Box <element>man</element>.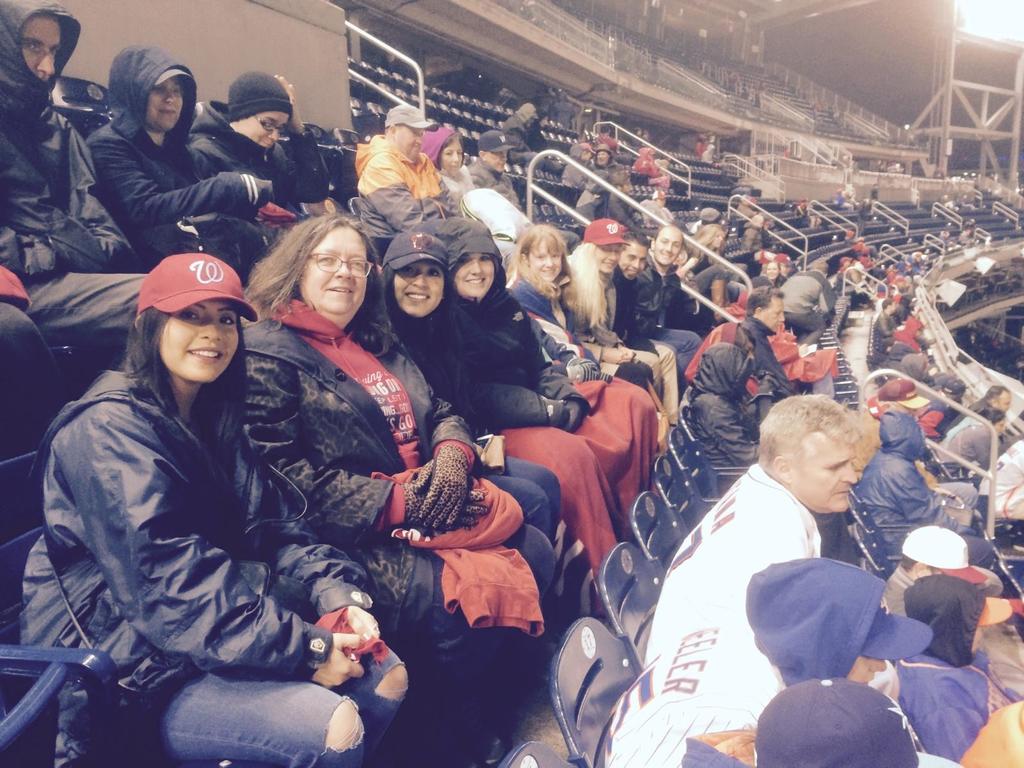
(874,296,895,332).
